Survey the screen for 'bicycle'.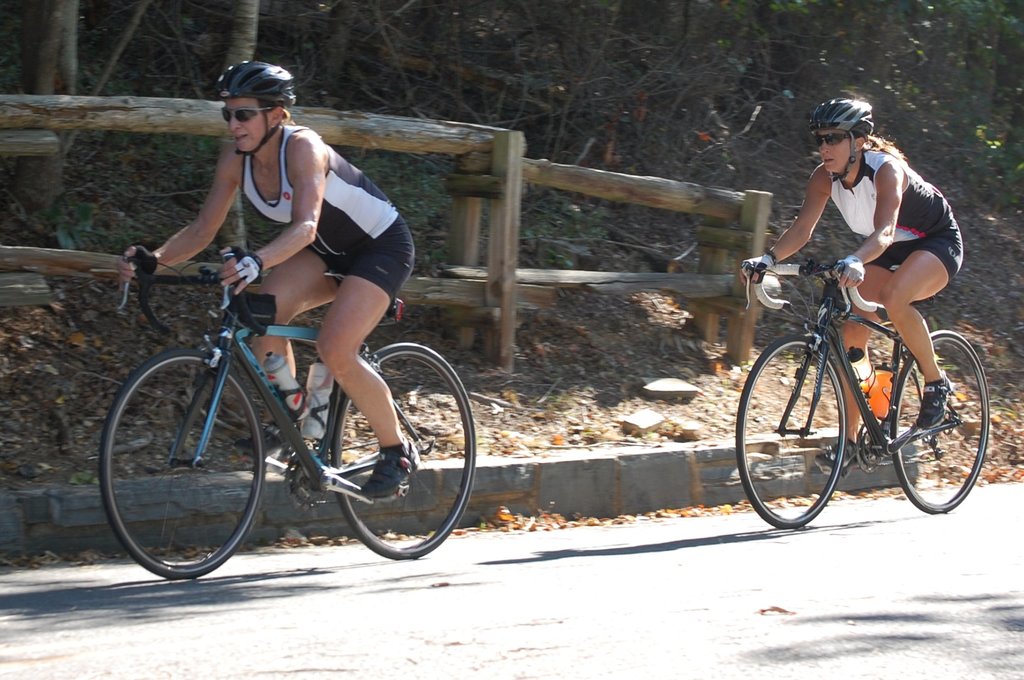
Survey found: (92, 241, 490, 583).
